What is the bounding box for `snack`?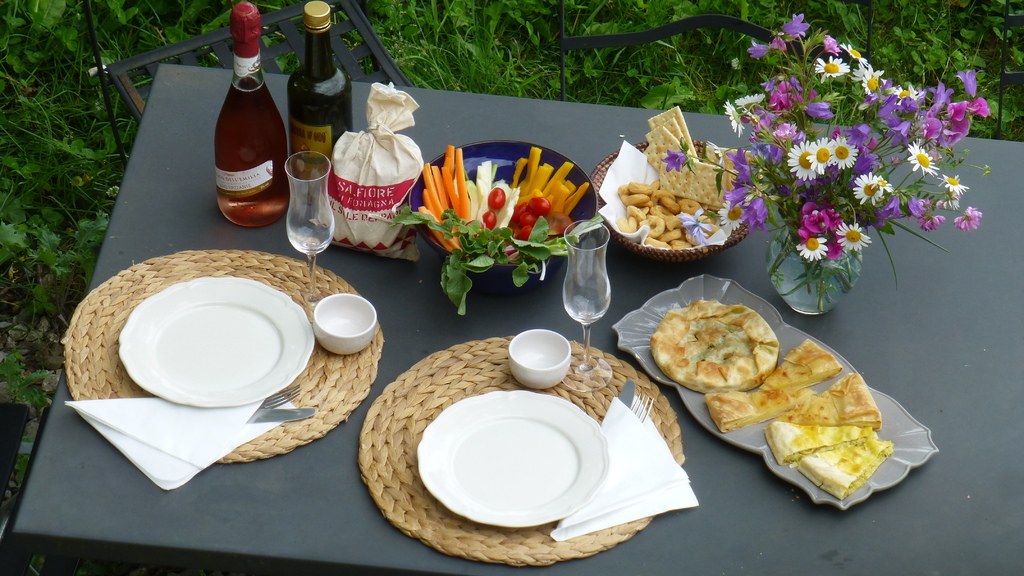
772/422/872/466.
